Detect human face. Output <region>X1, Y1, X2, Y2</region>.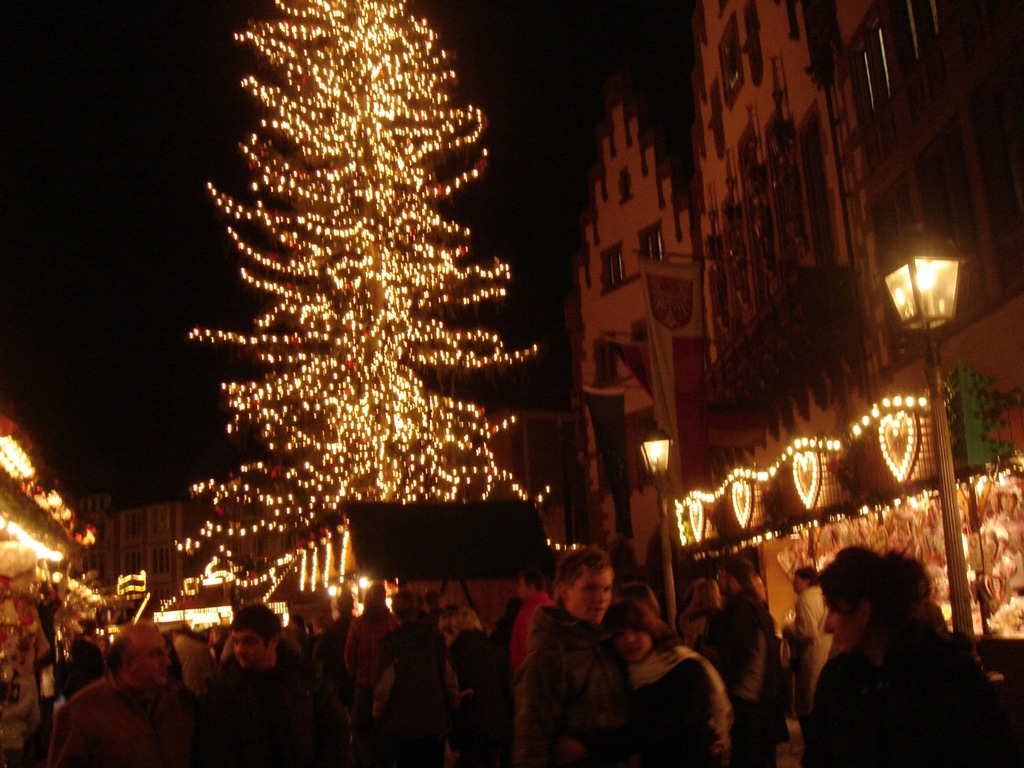
<region>567, 567, 612, 625</region>.
